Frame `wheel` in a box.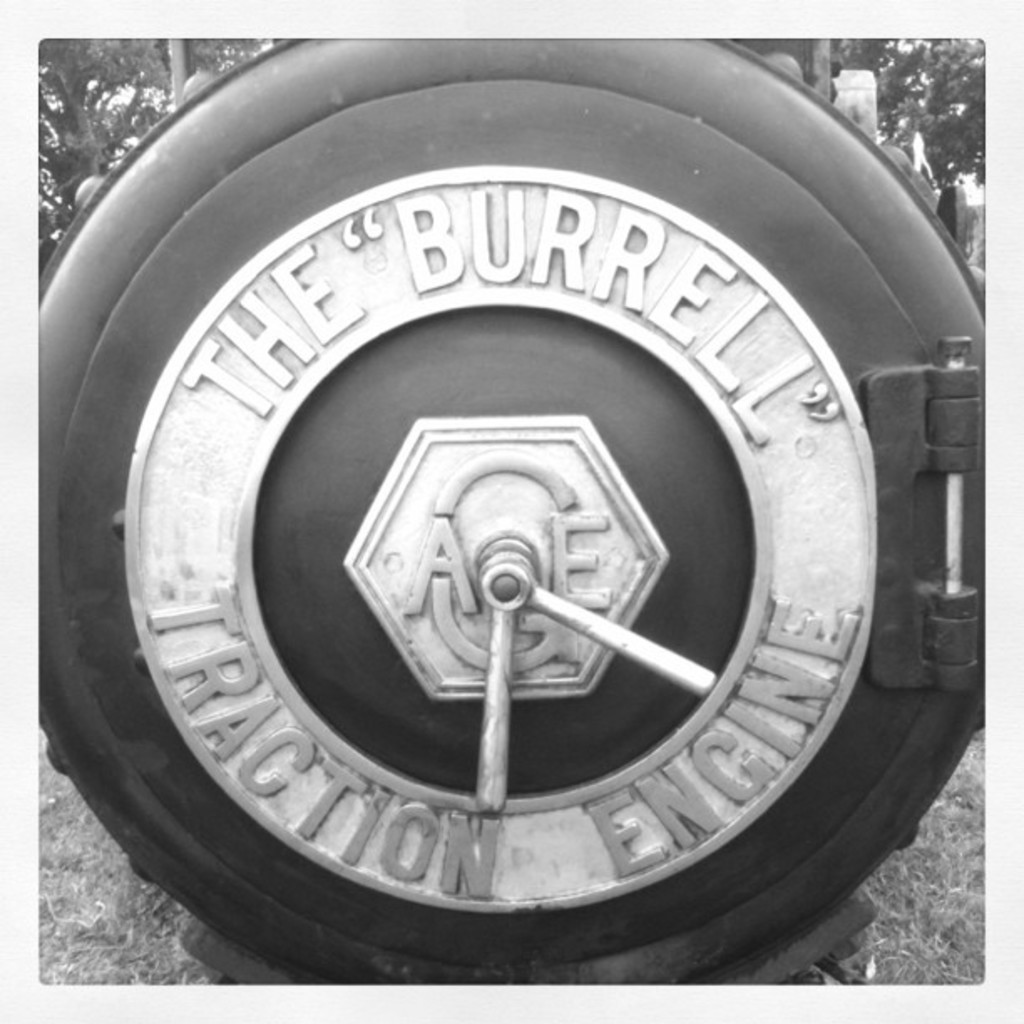
[37, 37, 1001, 1001].
